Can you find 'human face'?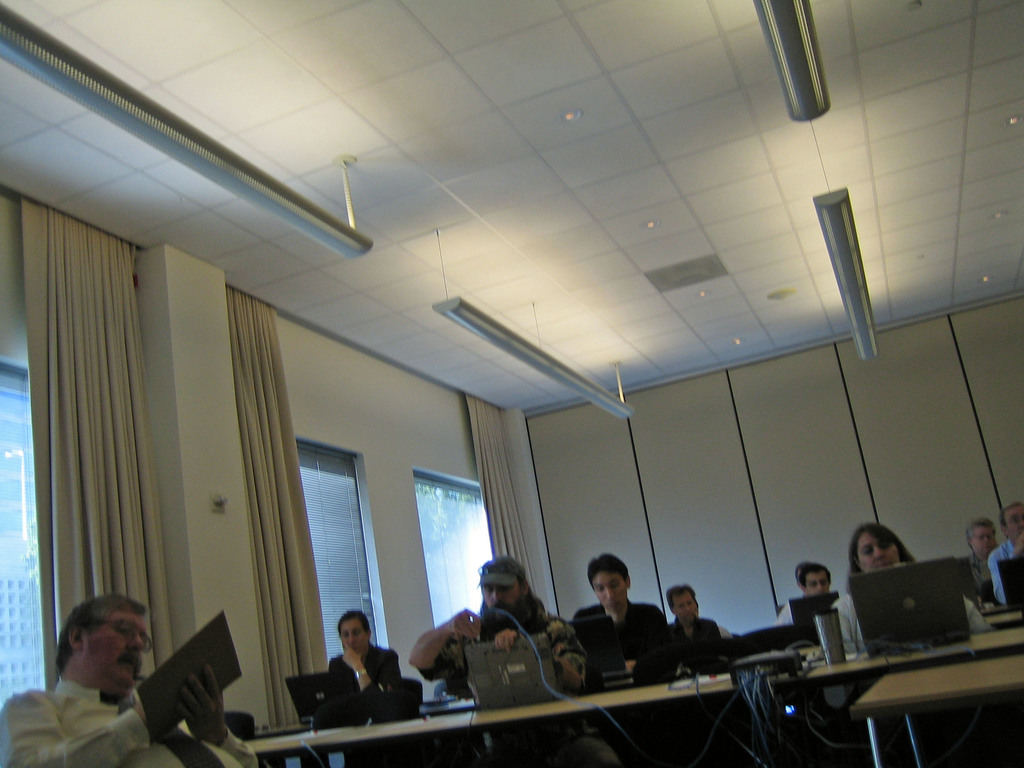
Yes, bounding box: bbox=[1004, 500, 1023, 547].
